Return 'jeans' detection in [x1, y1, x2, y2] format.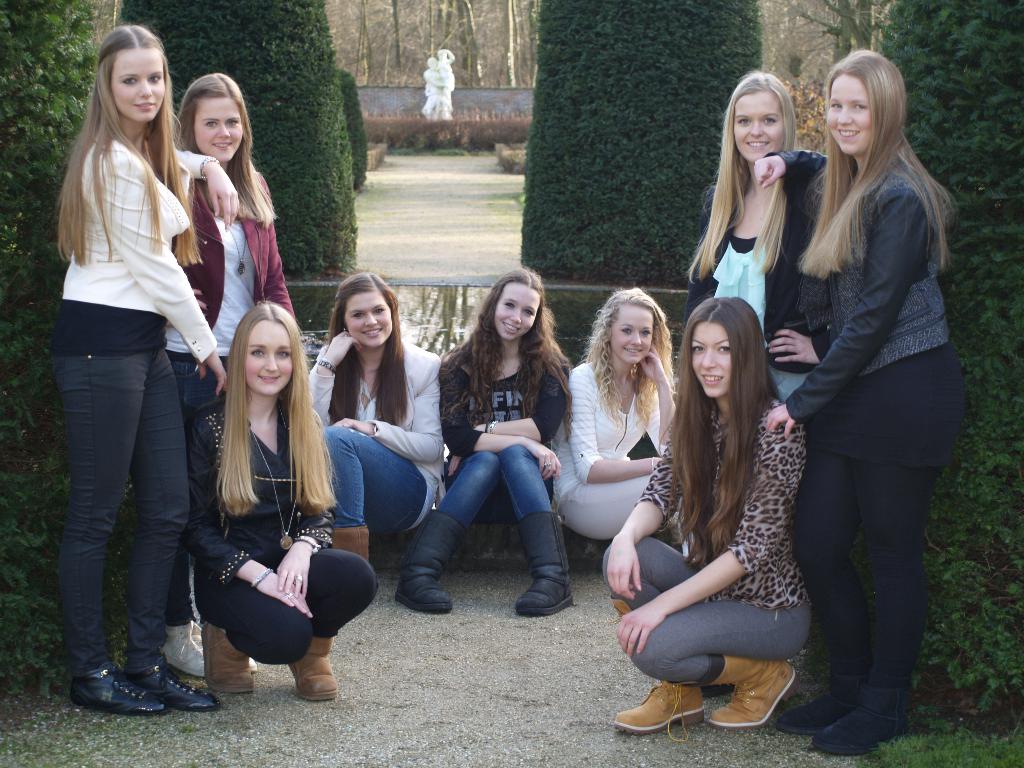
[52, 313, 197, 728].
